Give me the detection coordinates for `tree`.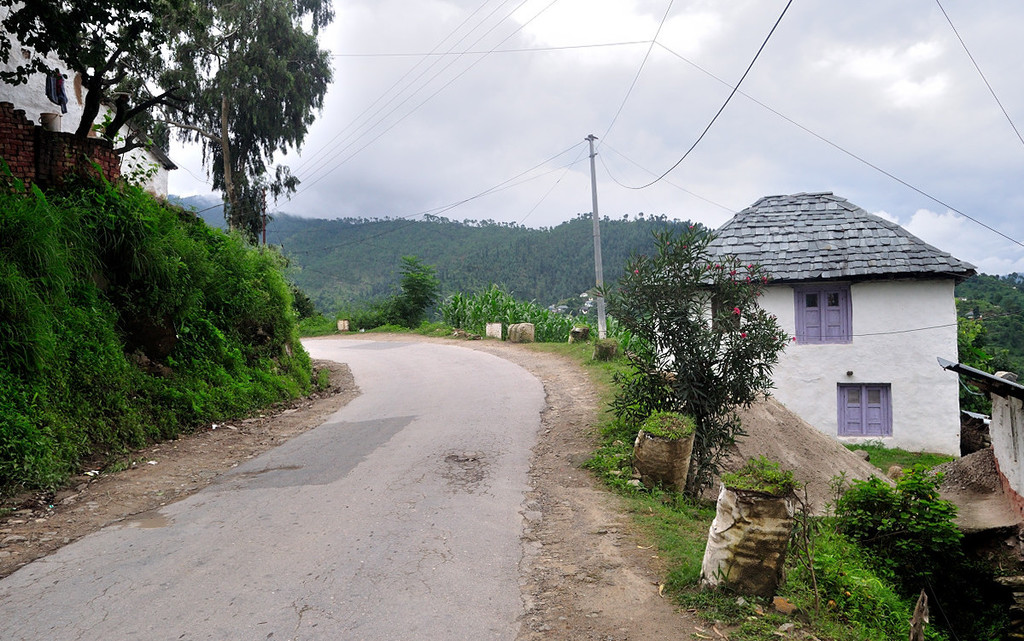
Rect(220, 162, 331, 256).
